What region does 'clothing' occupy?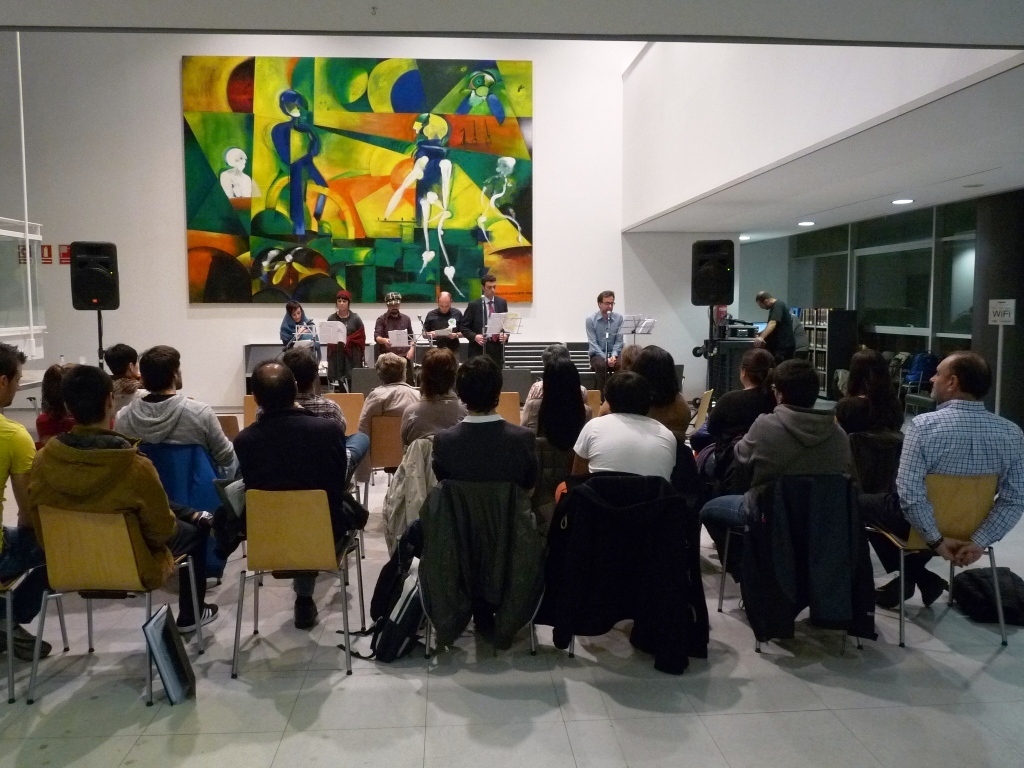
(335,317,367,375).
